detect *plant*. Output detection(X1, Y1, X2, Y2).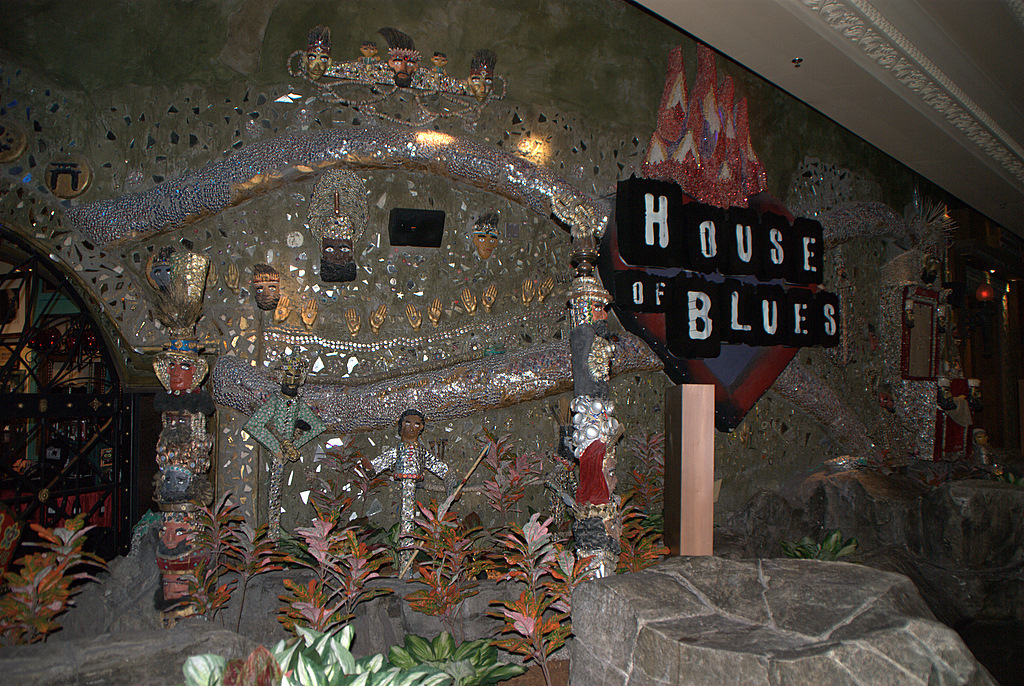
detection(394, 496, 491, 645).
